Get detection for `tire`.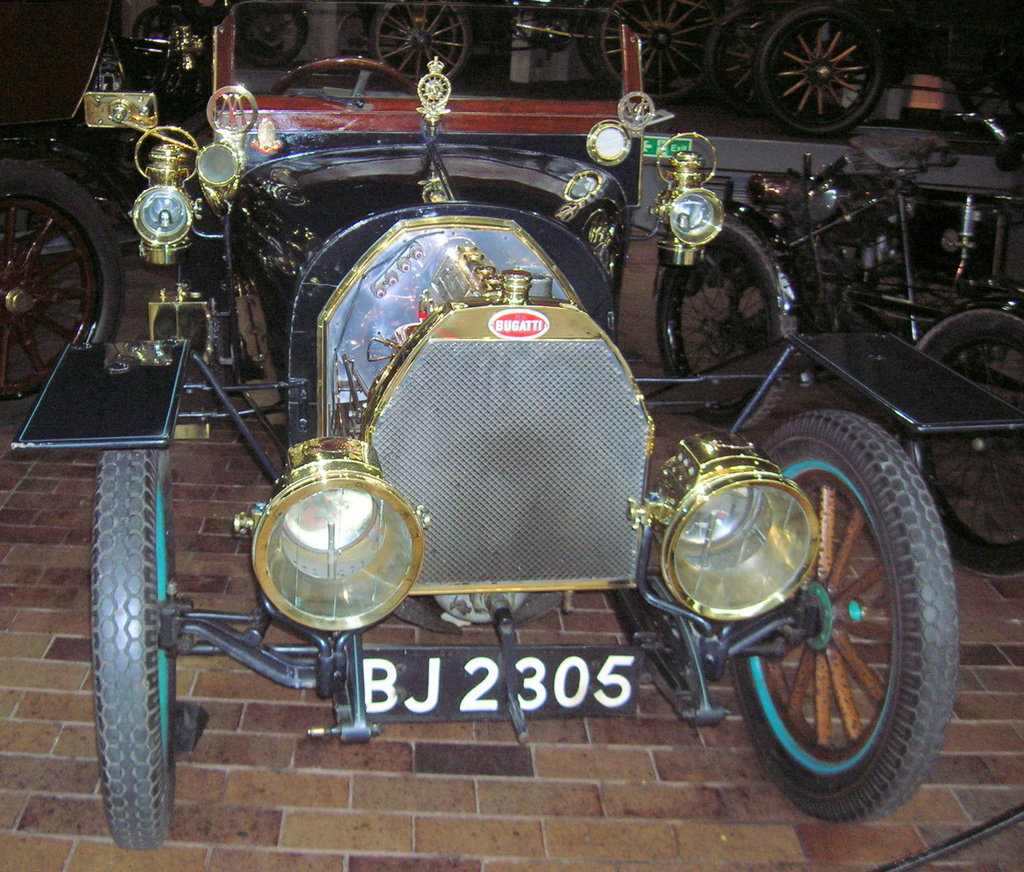
Detection: region(0, 157, 124, 427).
